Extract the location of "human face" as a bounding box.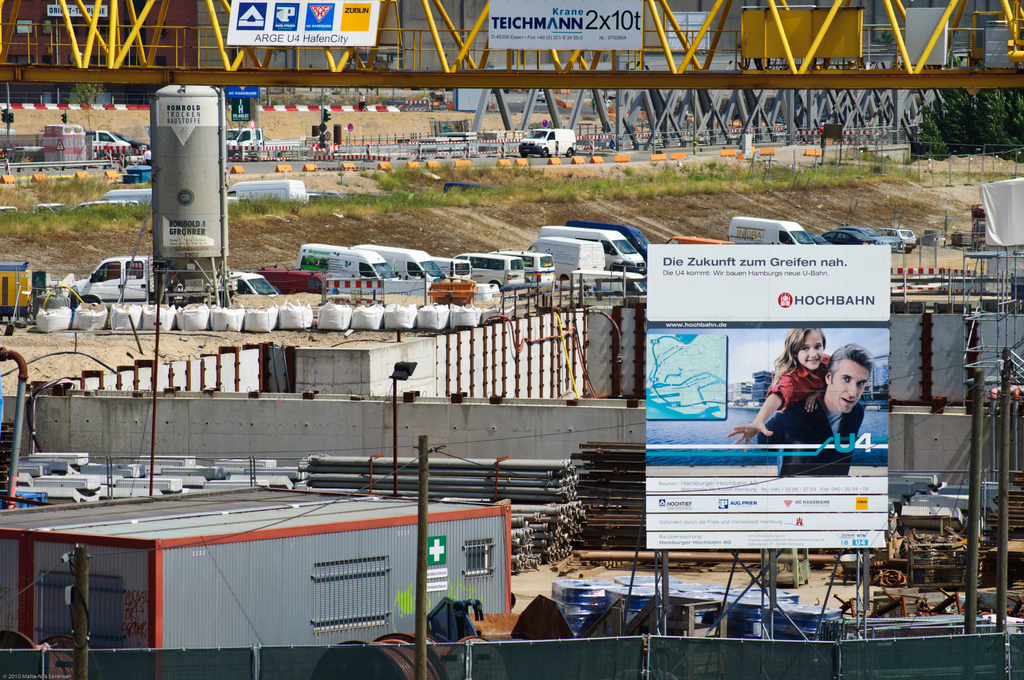
{"x1": 795, "y1": 329, "x2": 829, "y2": 371}.
